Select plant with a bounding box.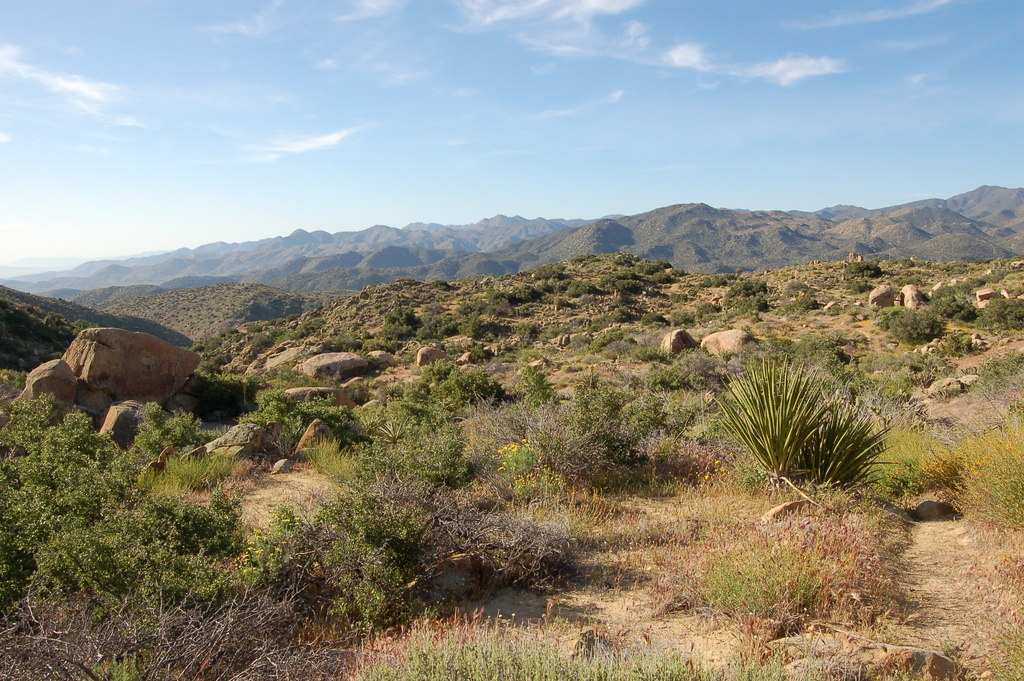
detection(669, 290, 684, 304).
